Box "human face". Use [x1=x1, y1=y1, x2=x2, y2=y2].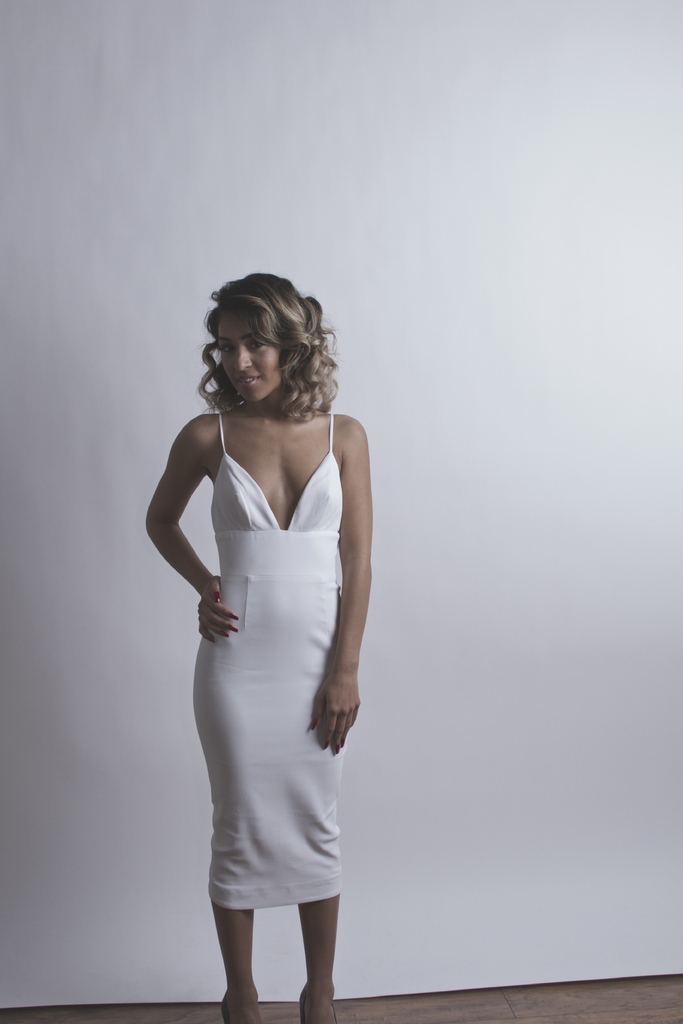
[x1=219, y1=310, x2=286, y2=404].
